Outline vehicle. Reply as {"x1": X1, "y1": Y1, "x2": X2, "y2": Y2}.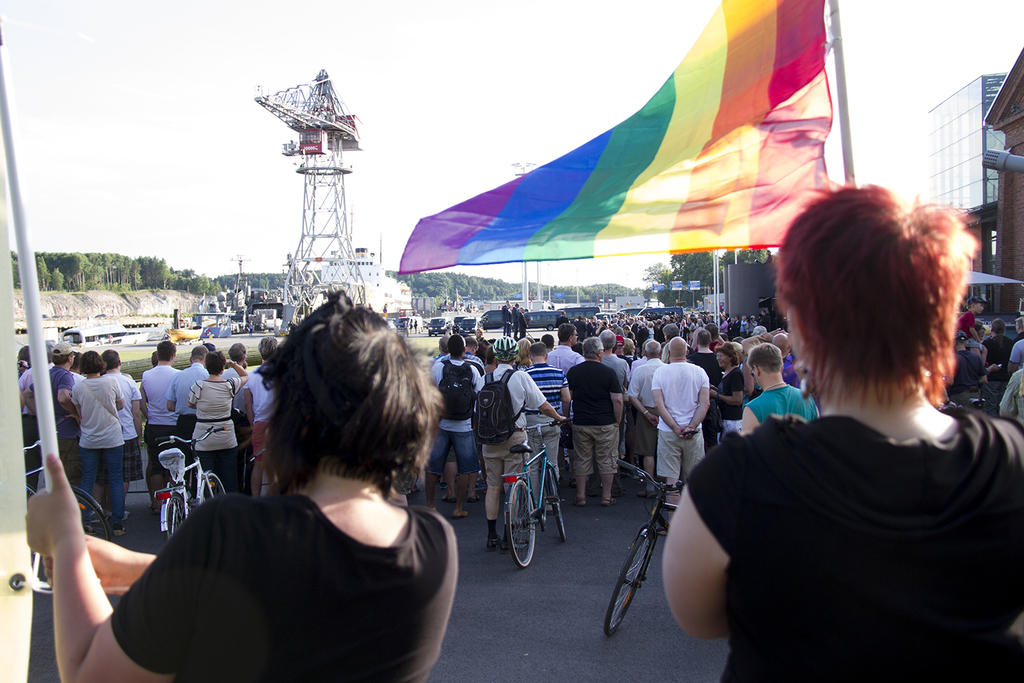
{"x1": 494, "y1": 443, "x2": 576, "y2": 572}.
